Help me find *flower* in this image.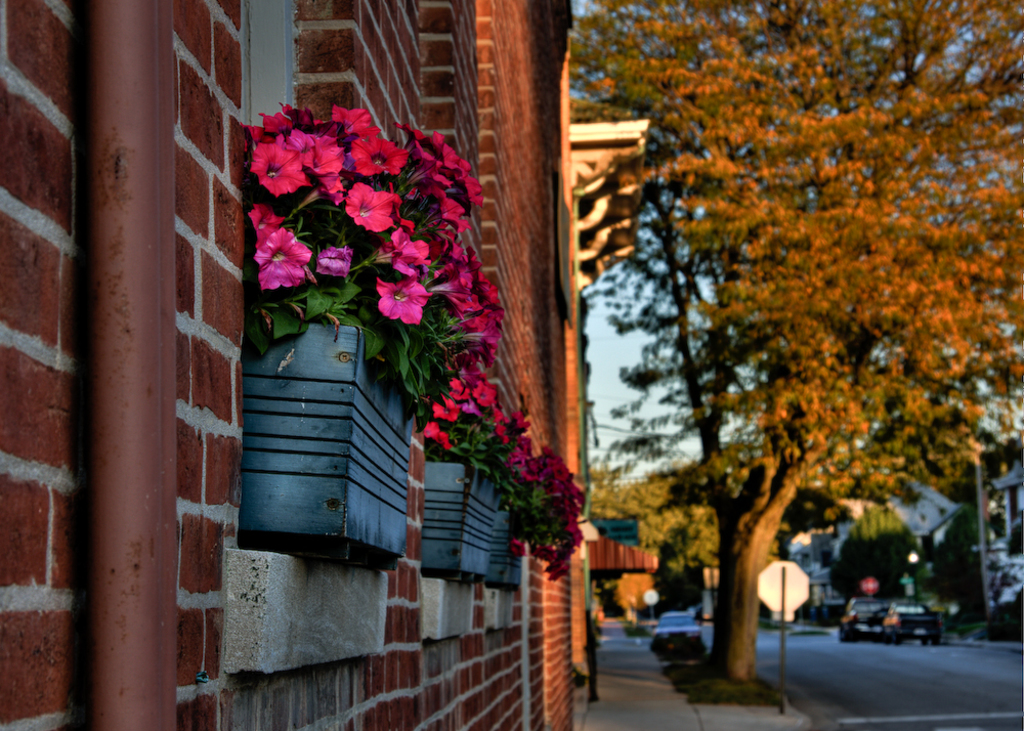
Found it: (x1=364, y1=249, x2=438, y2=342).
